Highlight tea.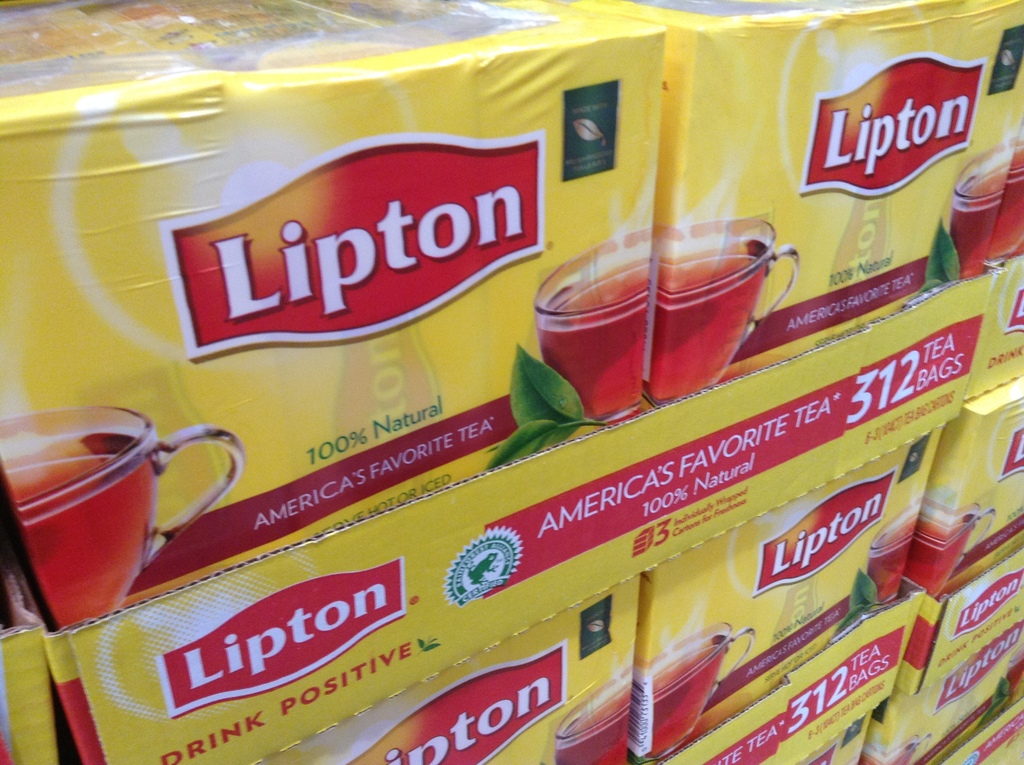
Highlighted region: (x1=536, y1=259, x2=648, y2=422).
